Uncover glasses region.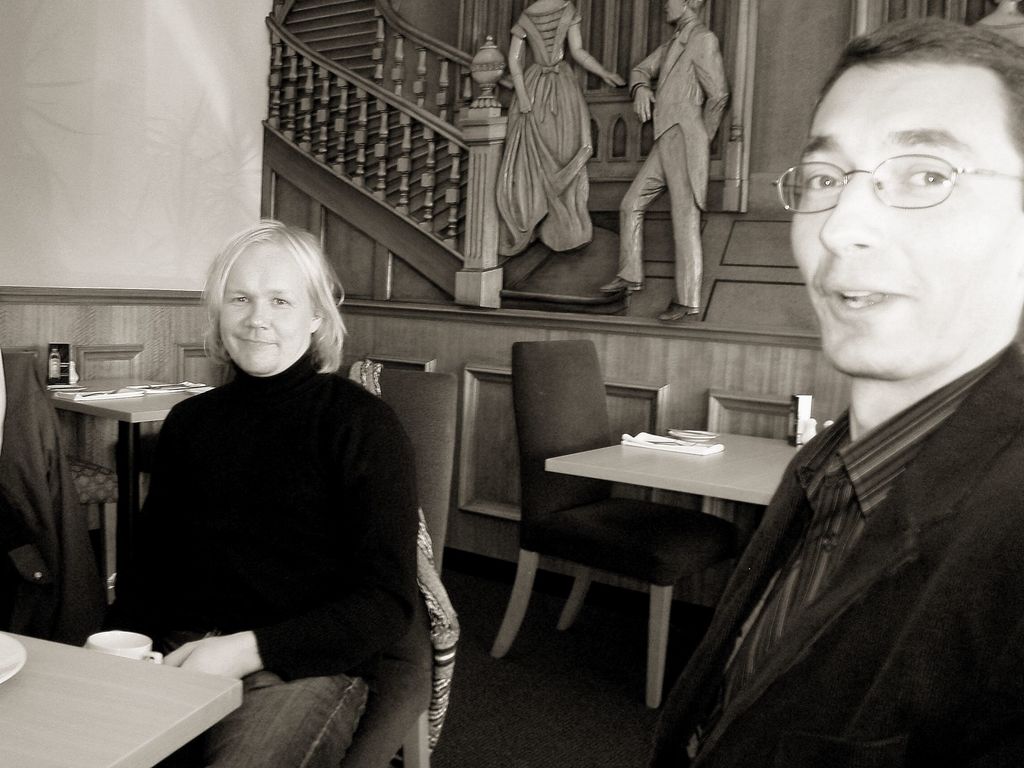
Uncovered: bbox(772, 150, 1023, 212).
